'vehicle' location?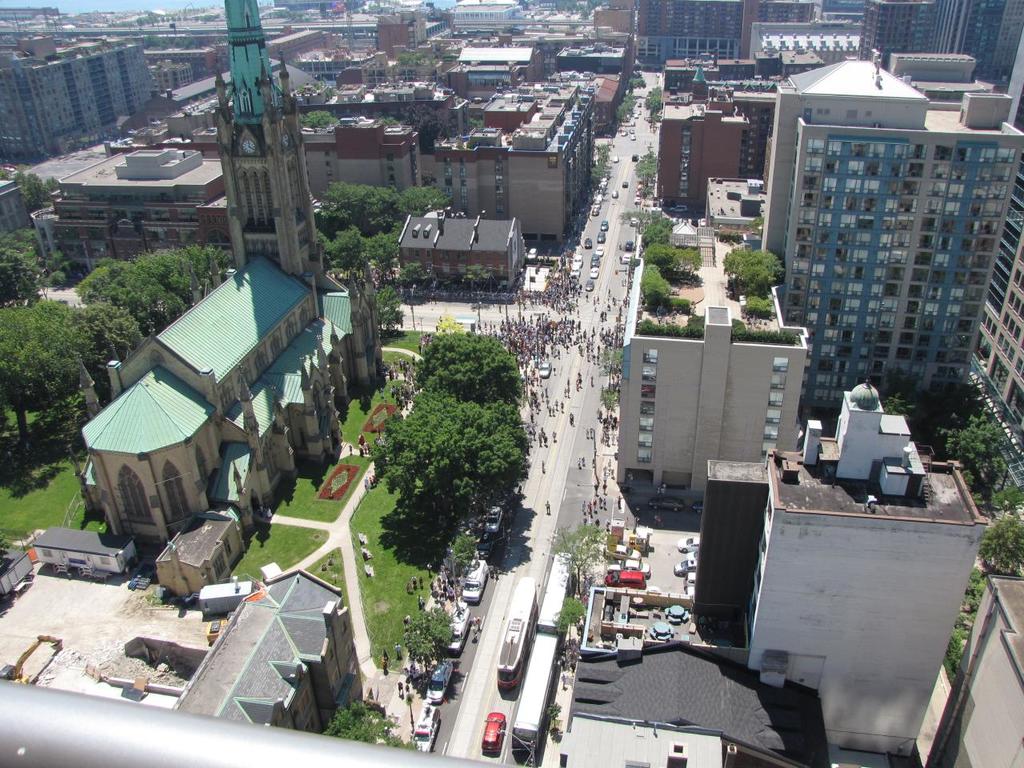
[584,278,594,294]
